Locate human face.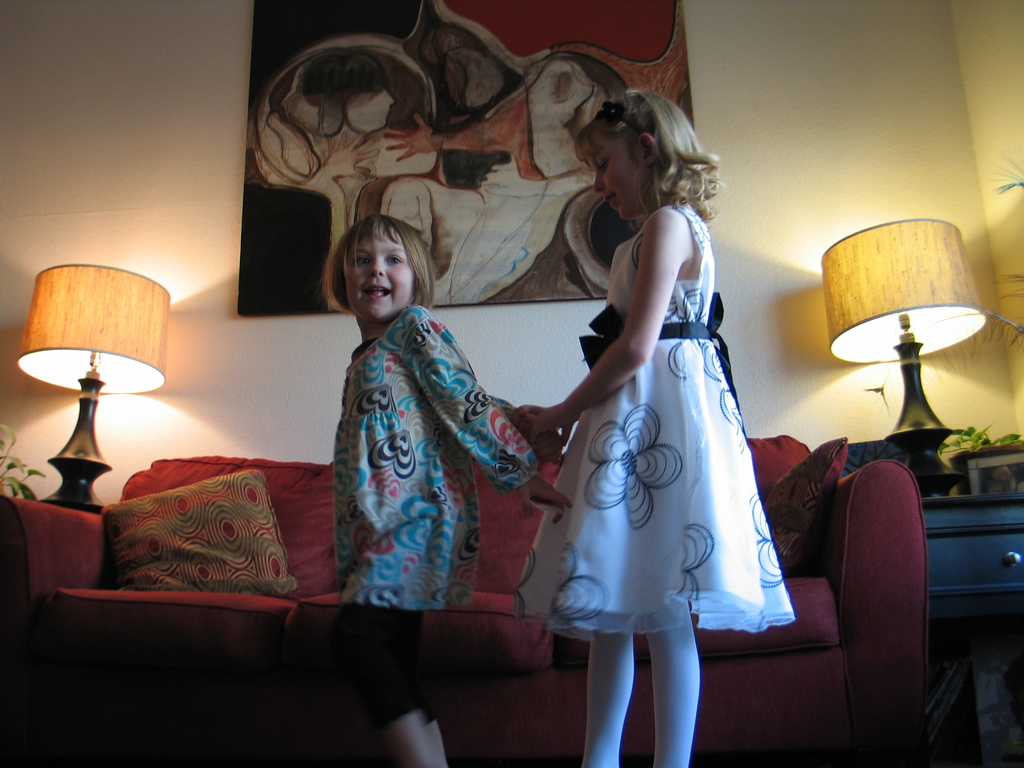
Bounding box: BBox(582, 132, 644, 220).
